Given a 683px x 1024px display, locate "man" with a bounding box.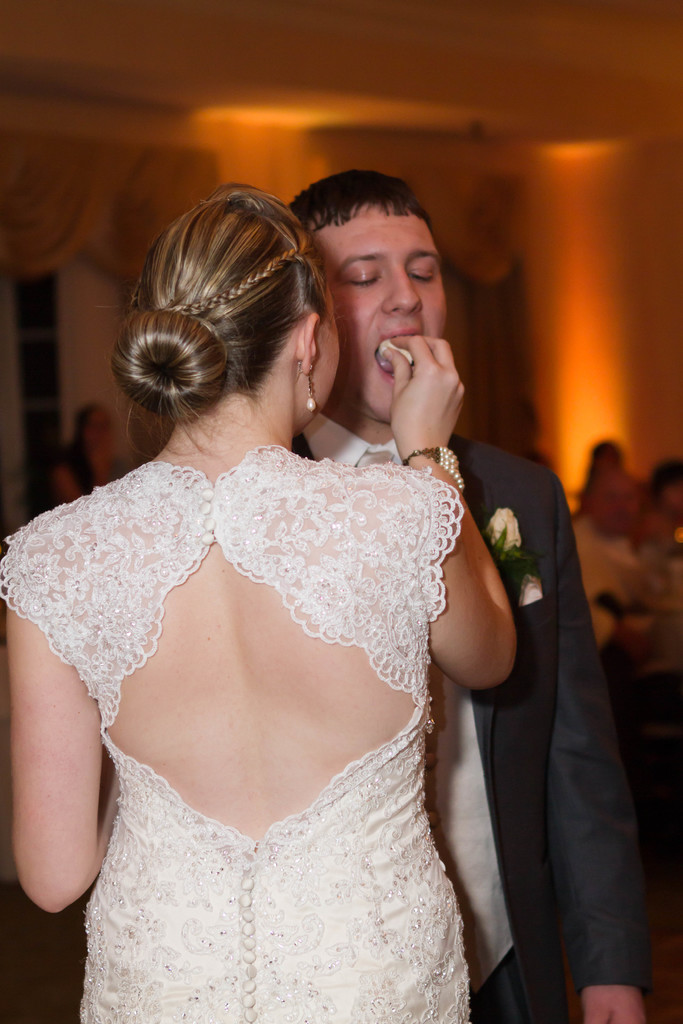
Located: detection(158, 168, 660, 1023).
